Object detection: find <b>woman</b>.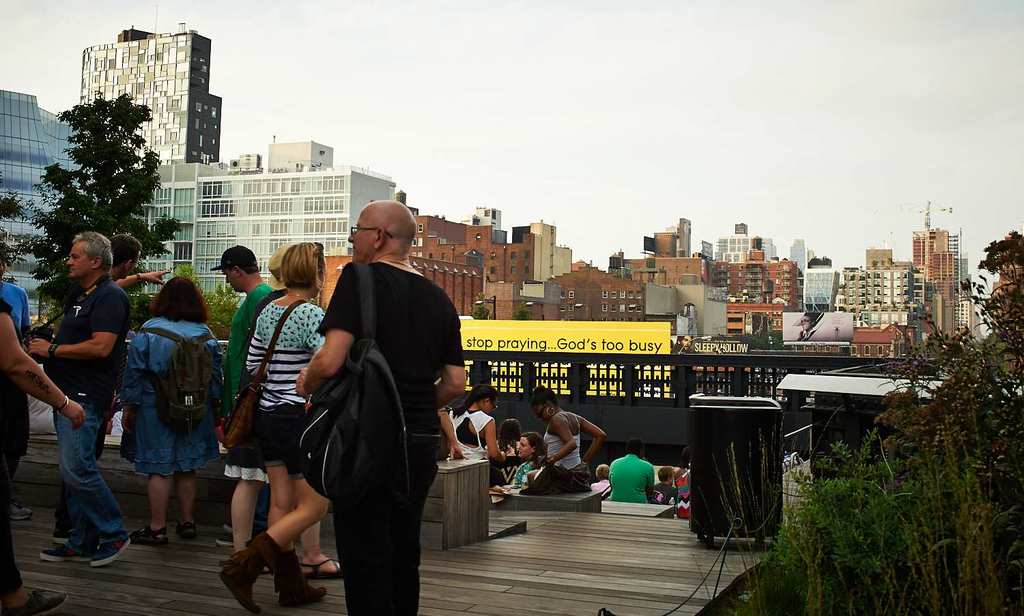
{"left": 588, "top": 462, "right": 609, "bottom": 498}.
